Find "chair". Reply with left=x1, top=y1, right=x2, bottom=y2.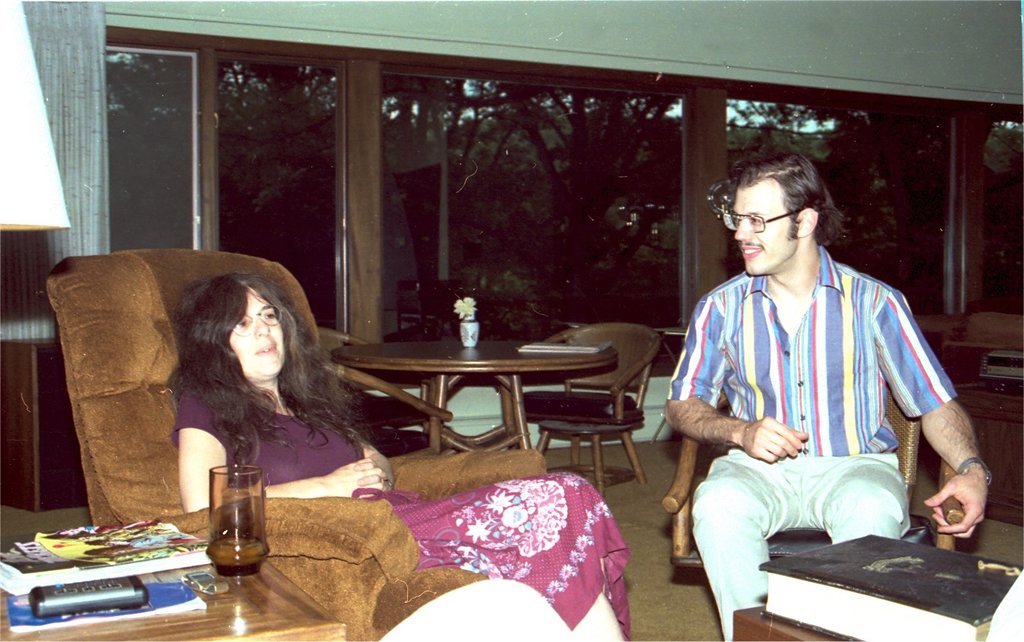
left=501, top=340, right=666, bottom=492.
